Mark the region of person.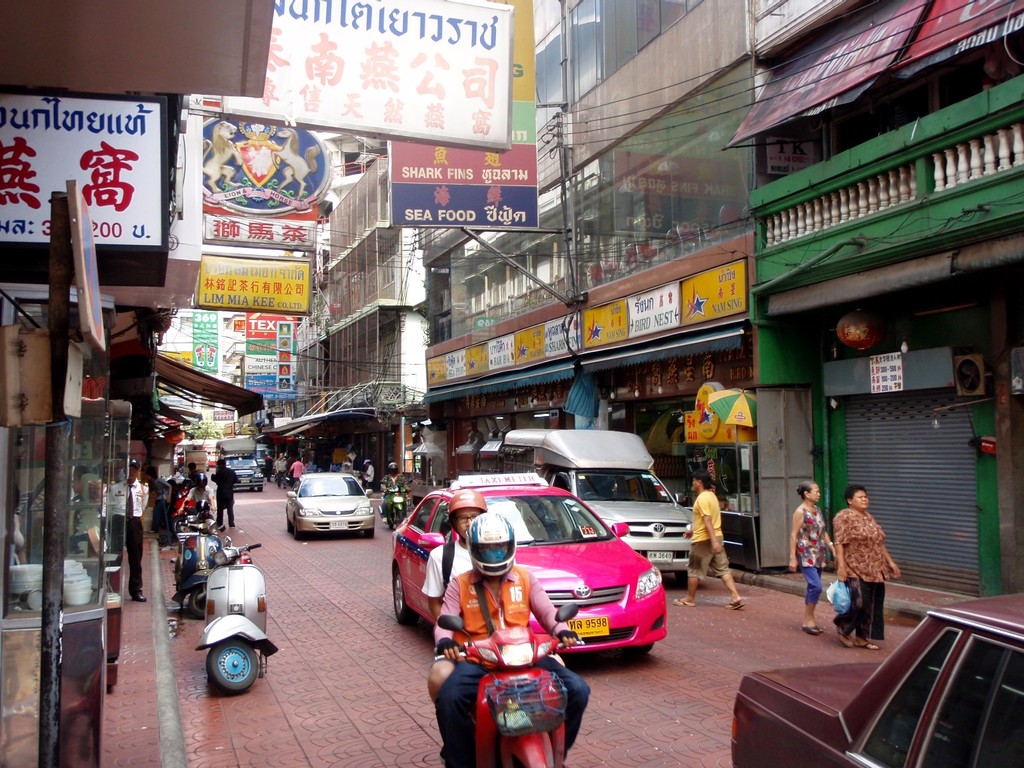
Region: locate(211, 454, 238, 525).
